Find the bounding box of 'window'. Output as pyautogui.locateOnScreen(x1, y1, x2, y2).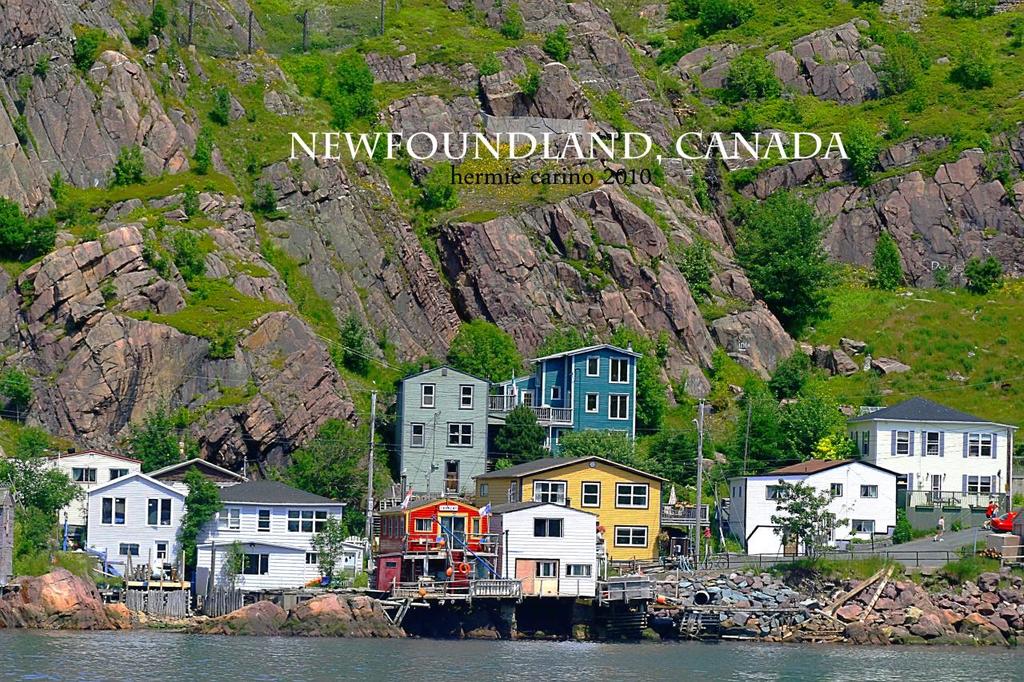
pyautogui.locateOnScreen(303, 551, 316, 565).
